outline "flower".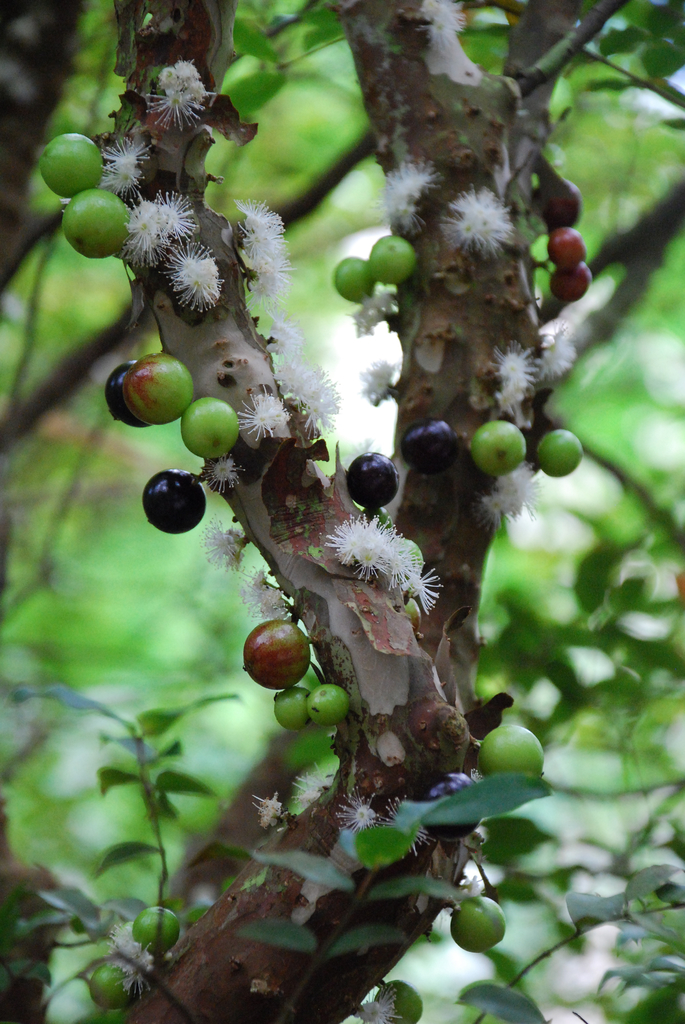
Outline: left=109, top=924, right=158, bottom=1001.
